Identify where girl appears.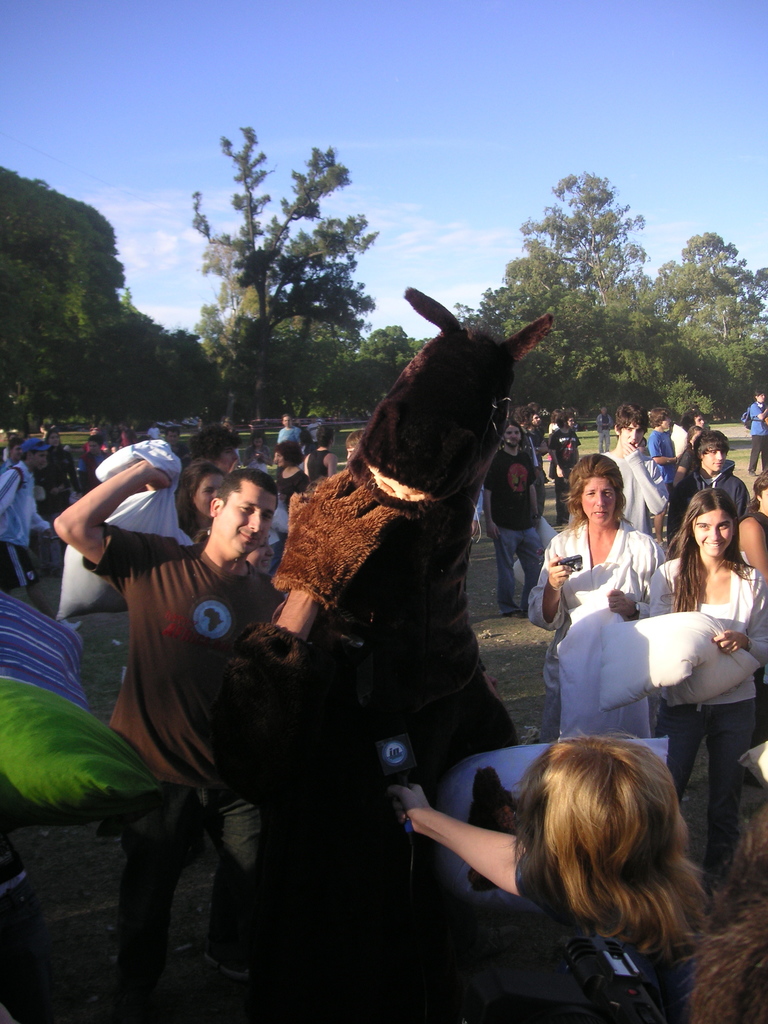
Appears at <region>243, 538, 273, 578</region>.
